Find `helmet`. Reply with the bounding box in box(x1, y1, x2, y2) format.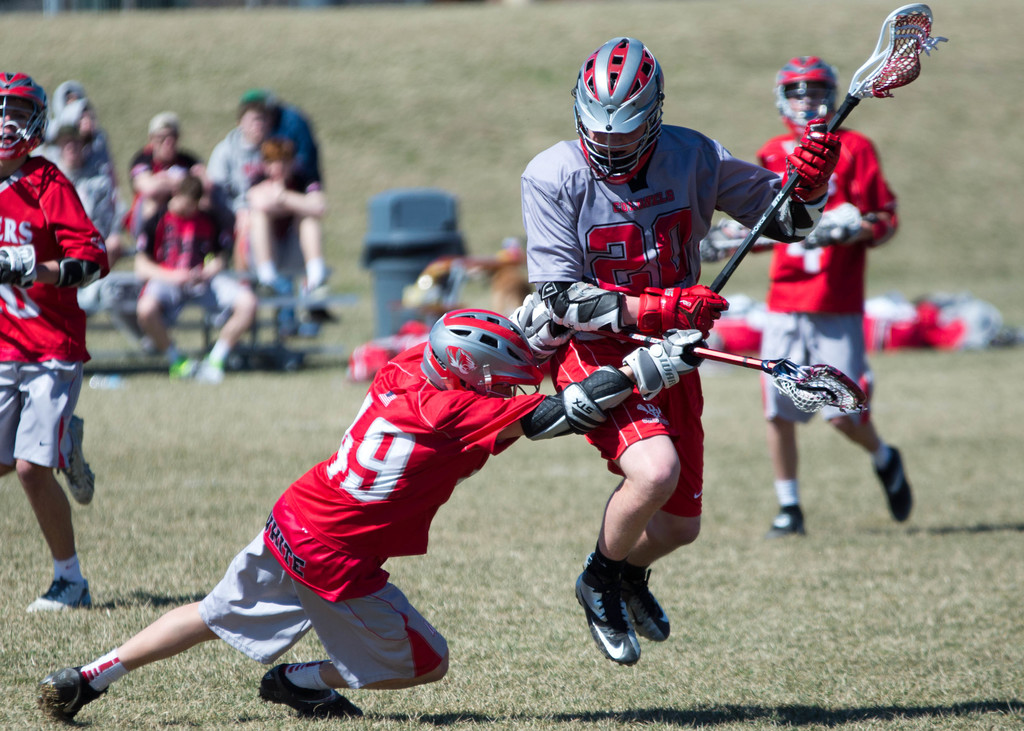
box(0, 61, 48, 146).
